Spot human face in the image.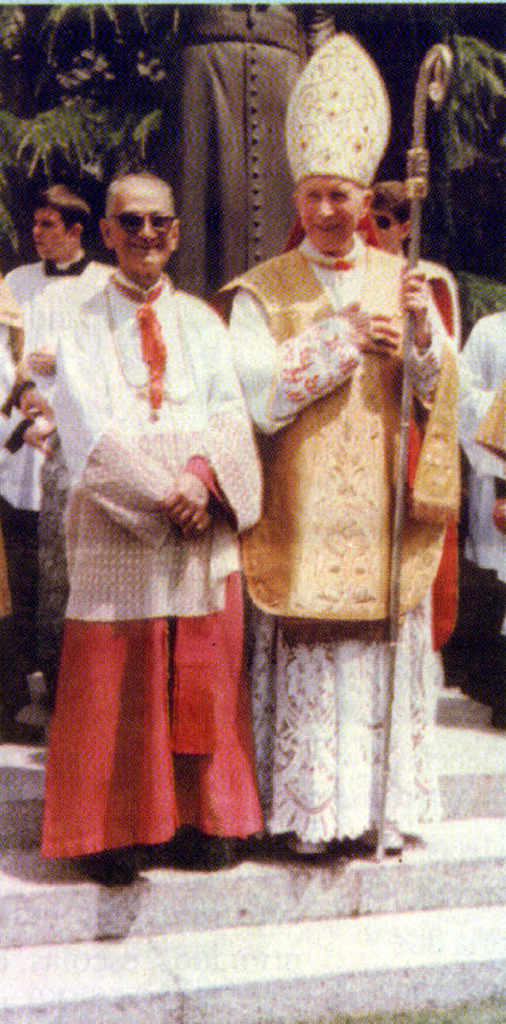
human face found at 295, 174, 359, 251.
